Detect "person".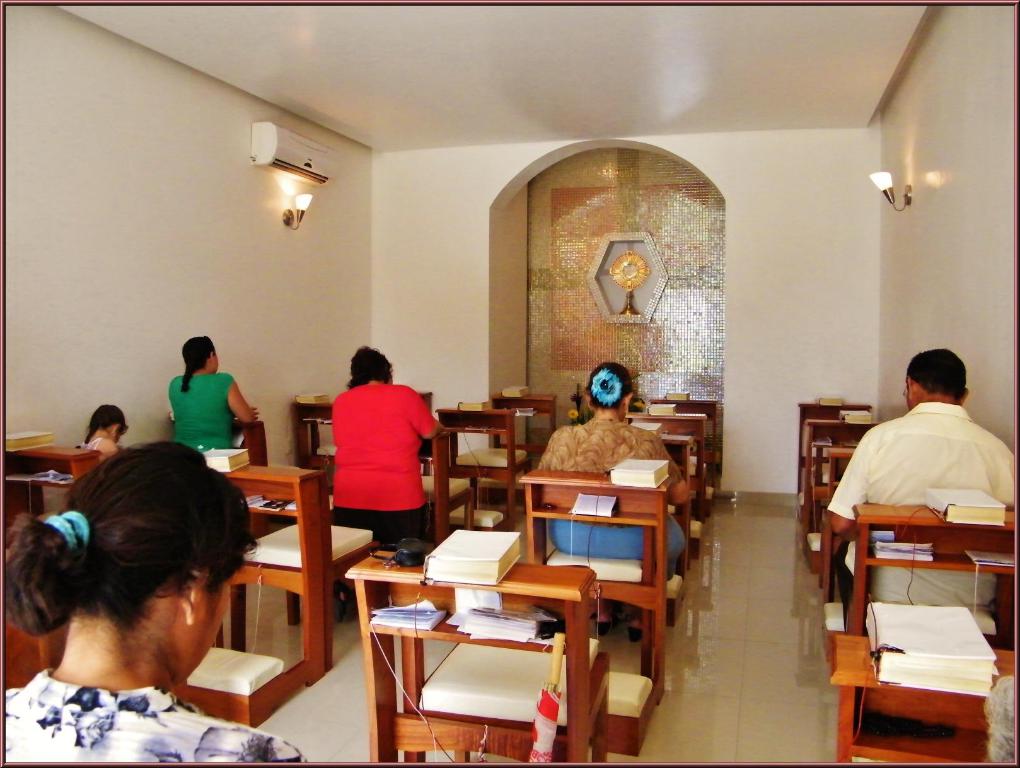
Detected at BBox(335, 345, 454, 620).
